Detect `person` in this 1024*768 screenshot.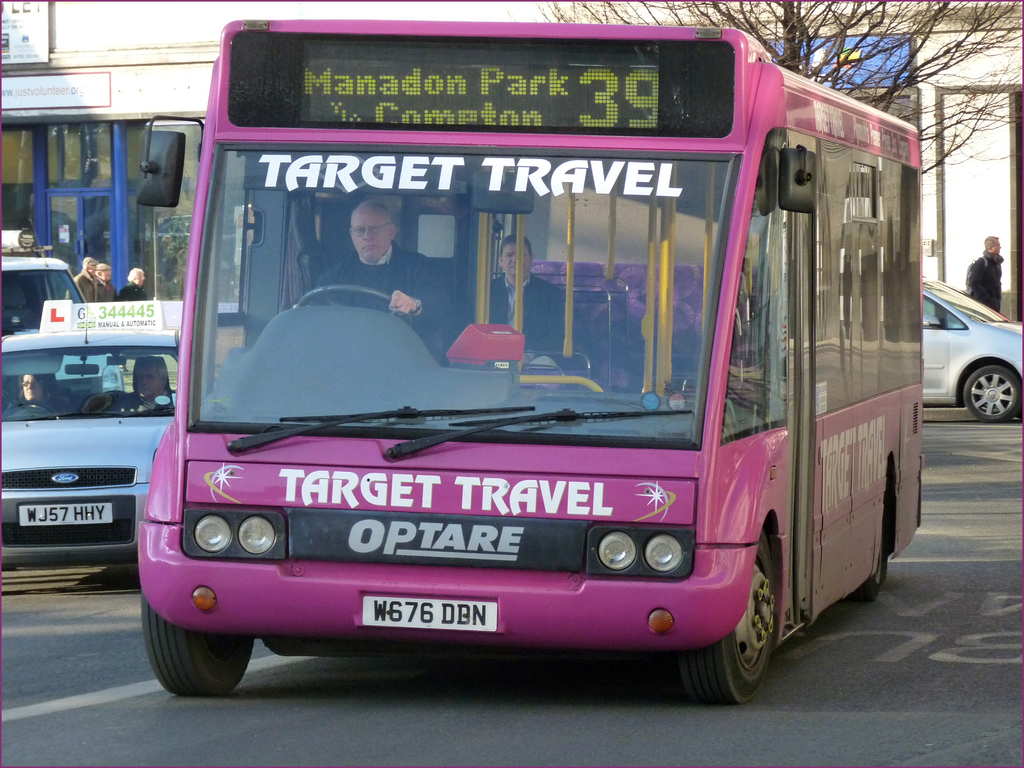
Detection: crop(97, 264, 121, 292).
